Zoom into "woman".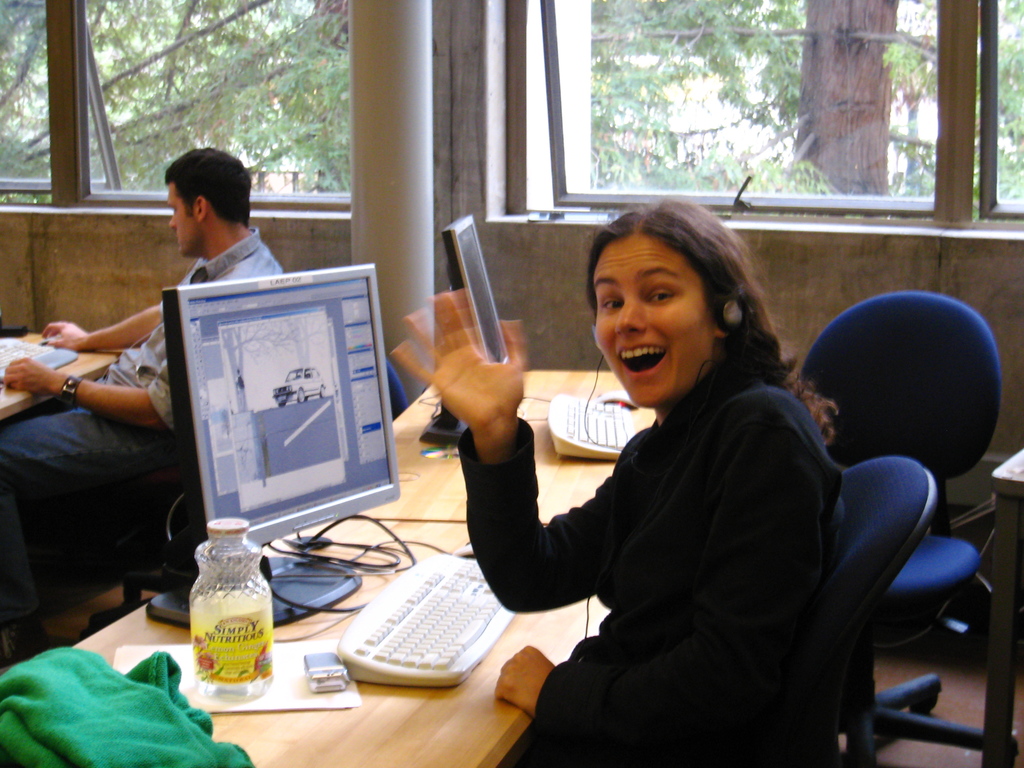
Zoom target: [346,177,838,764].
